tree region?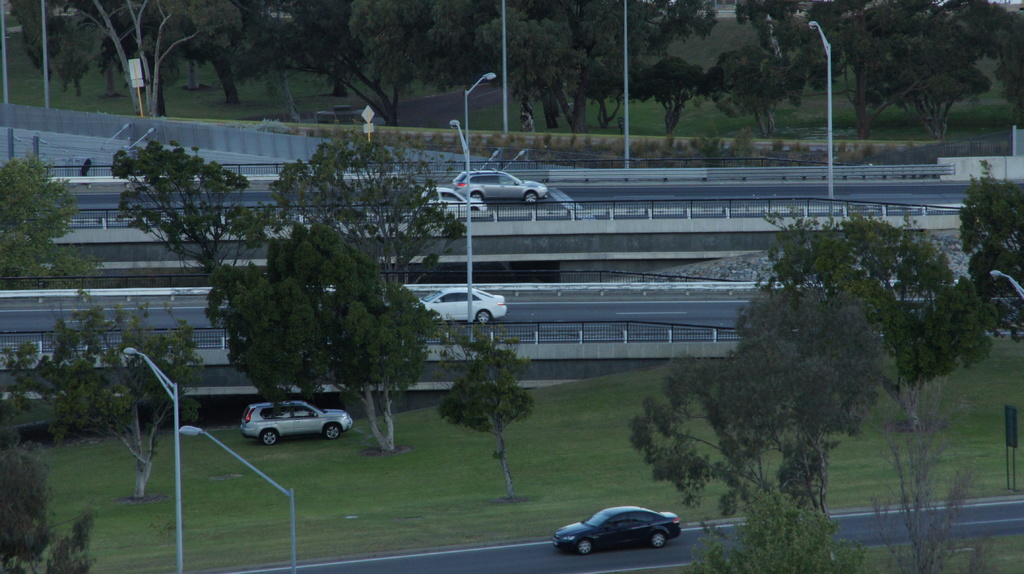
[left=204, top=219, right=451, bottom=453]
